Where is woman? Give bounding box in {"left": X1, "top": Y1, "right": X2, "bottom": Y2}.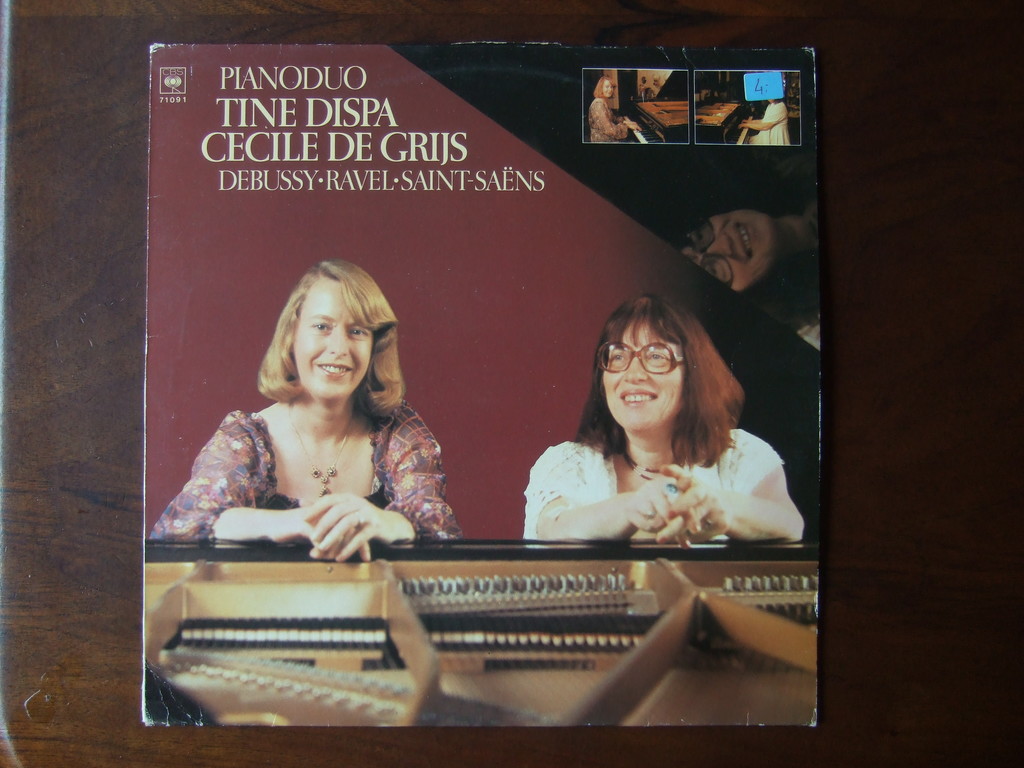
{"left": 177, "top": 248, "right": 473, "bottom": 586}.
